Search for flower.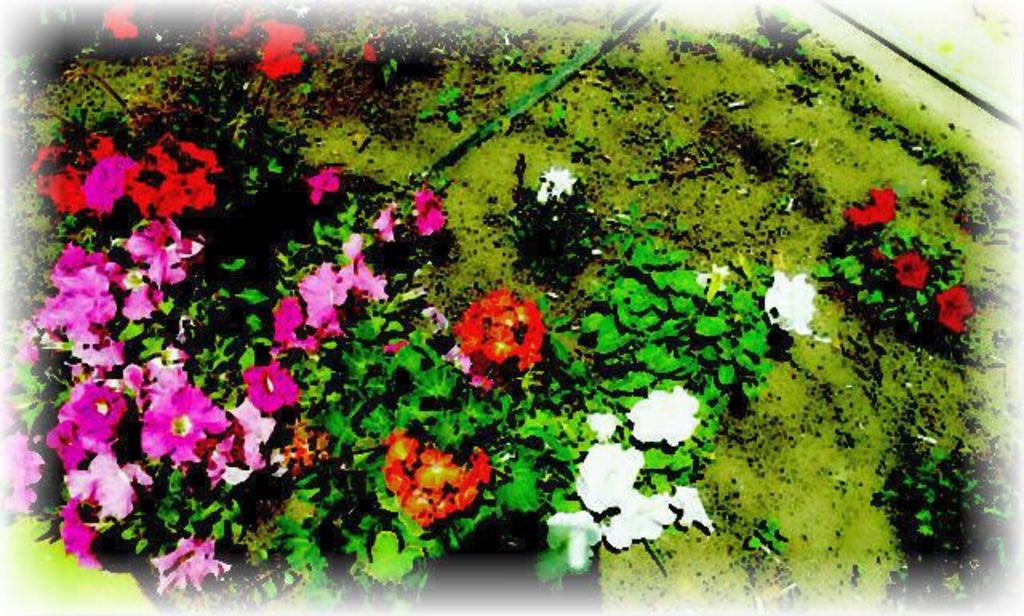
Found at <region>542, 163, 573, 206</region>.
